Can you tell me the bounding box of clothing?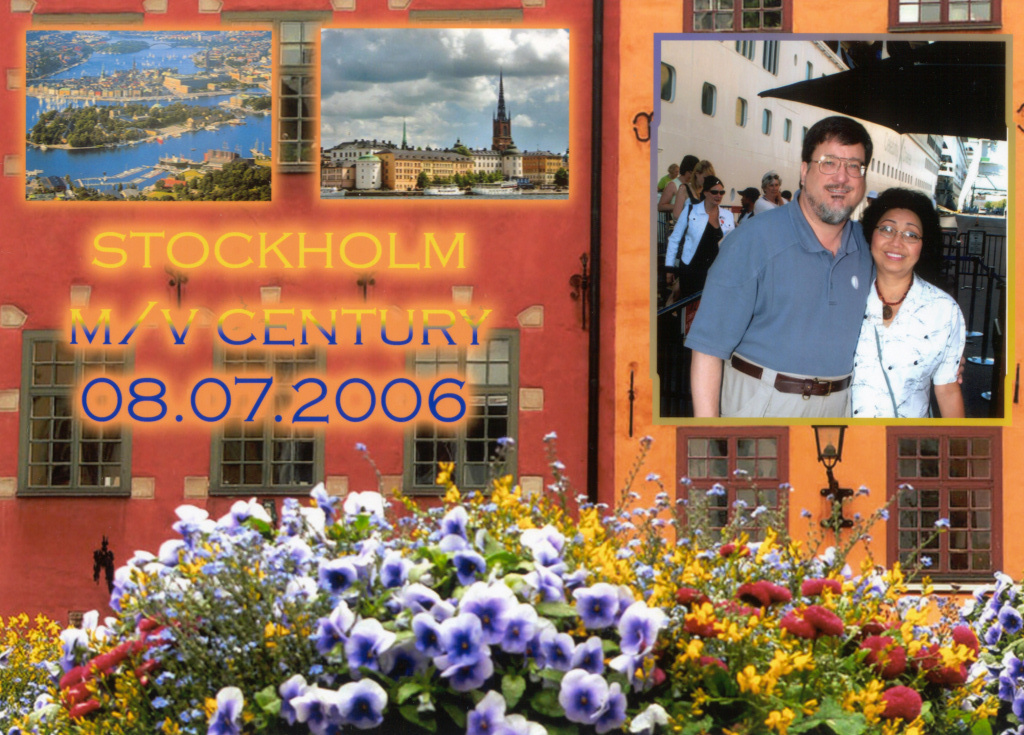
x1=672, y1=177, x2=681, y2=206.
